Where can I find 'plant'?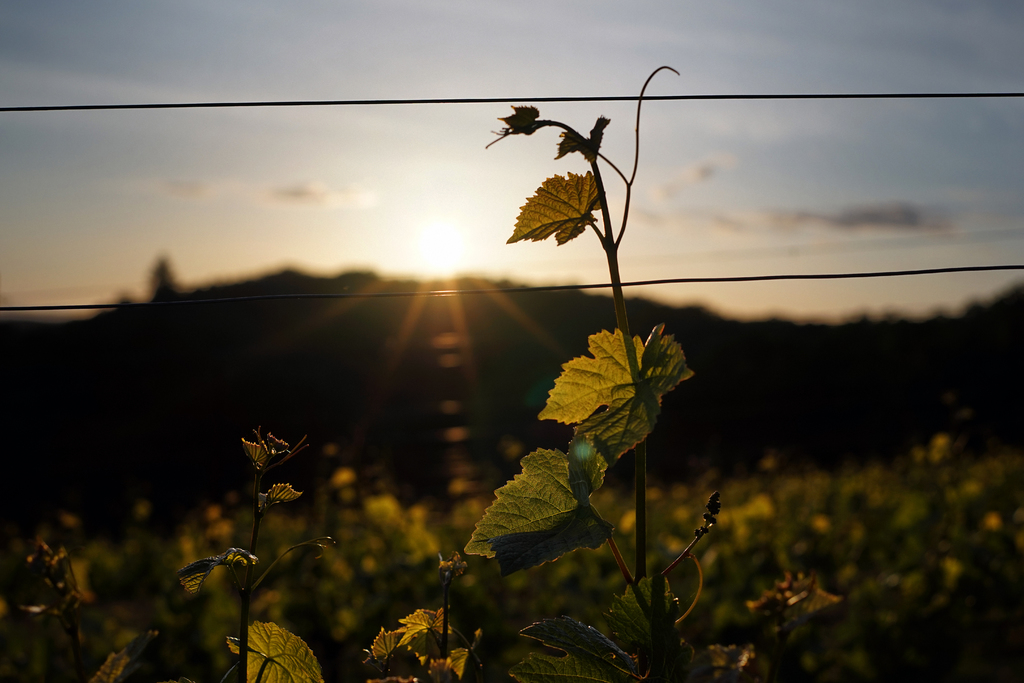
You can find it at [left=40, top=37, right=884, bottom=647].
